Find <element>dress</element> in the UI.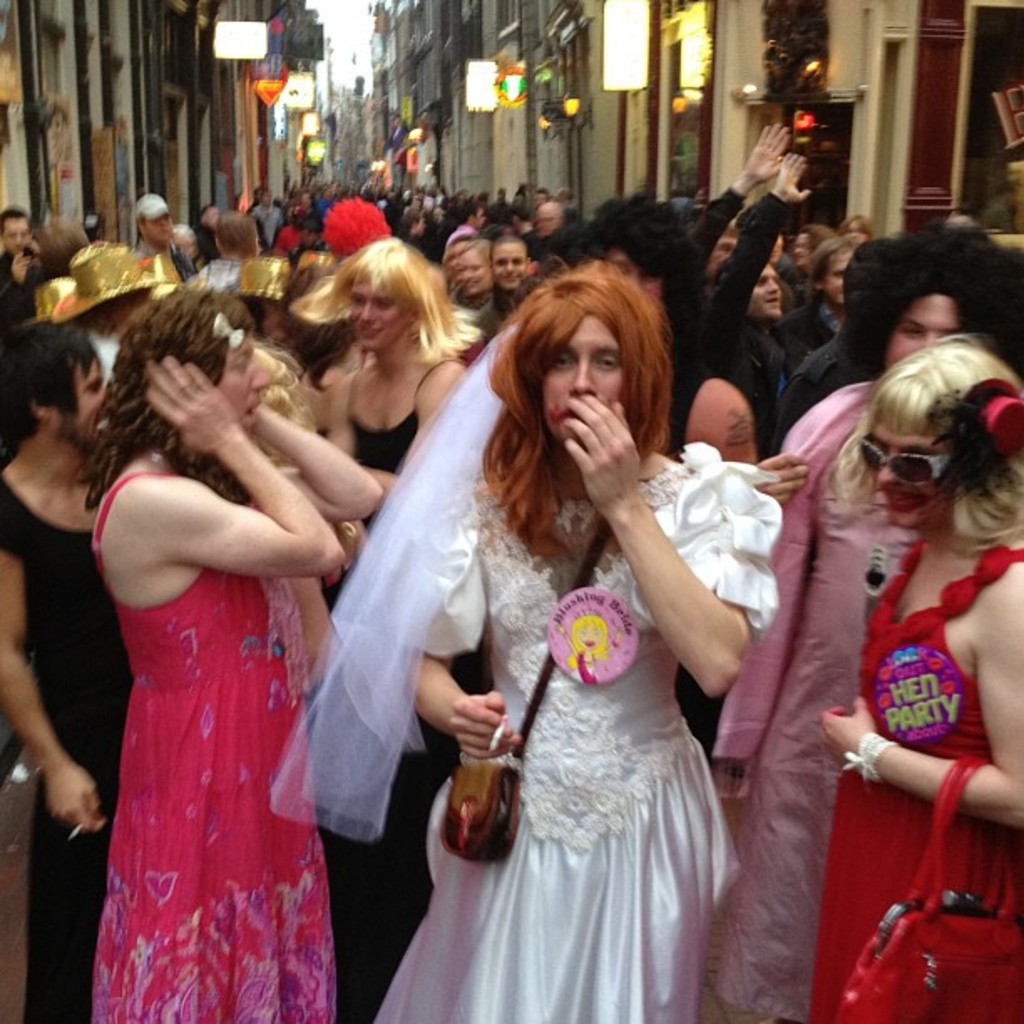
UI element at <bbox>0, 470, 137, 1022</bbox>.
